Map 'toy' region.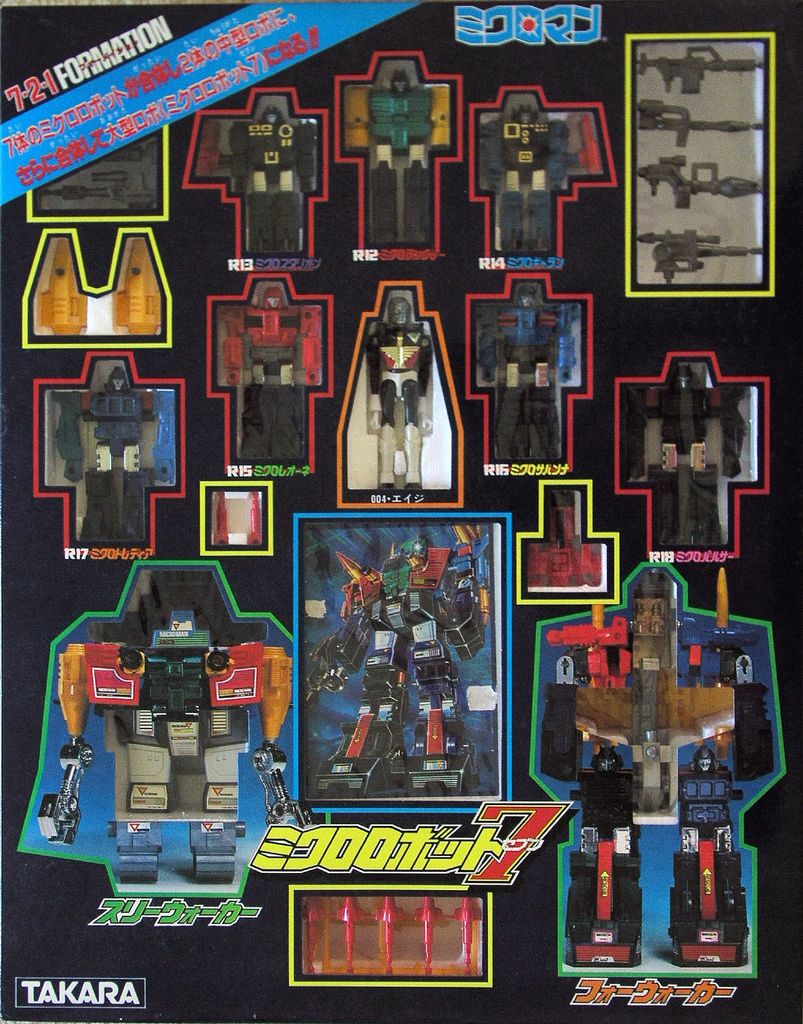
Mapped to bbox(530, 502, 607, 580).
